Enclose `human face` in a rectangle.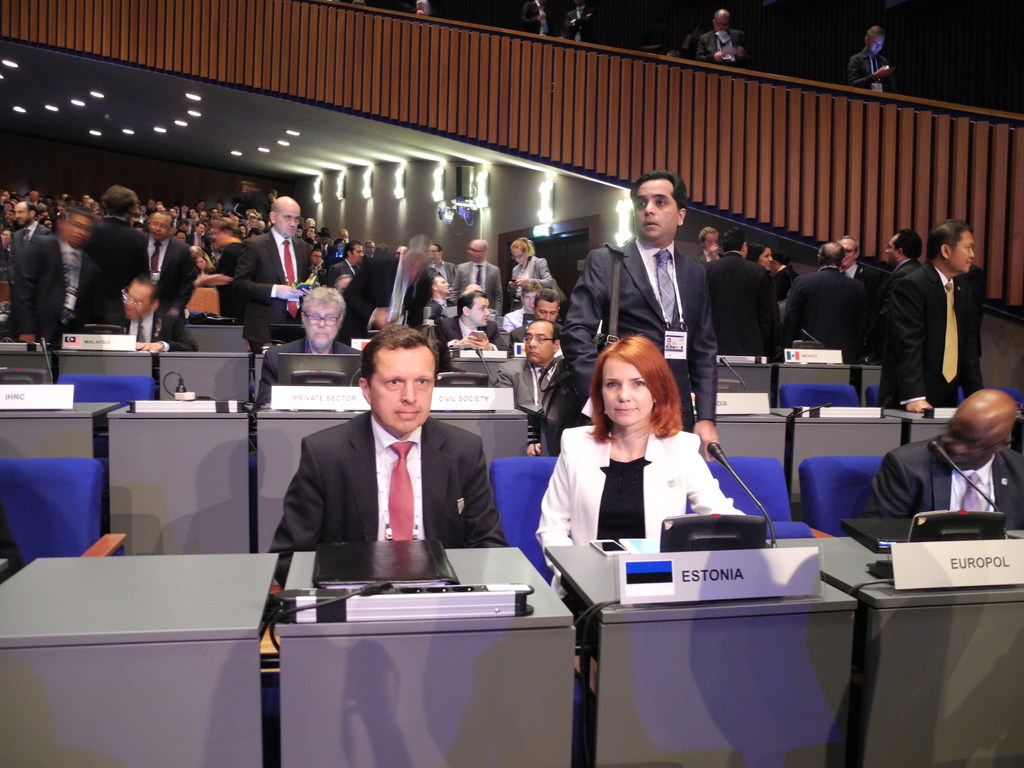
[x1=838, y1=239, x2=858, y2=268].
